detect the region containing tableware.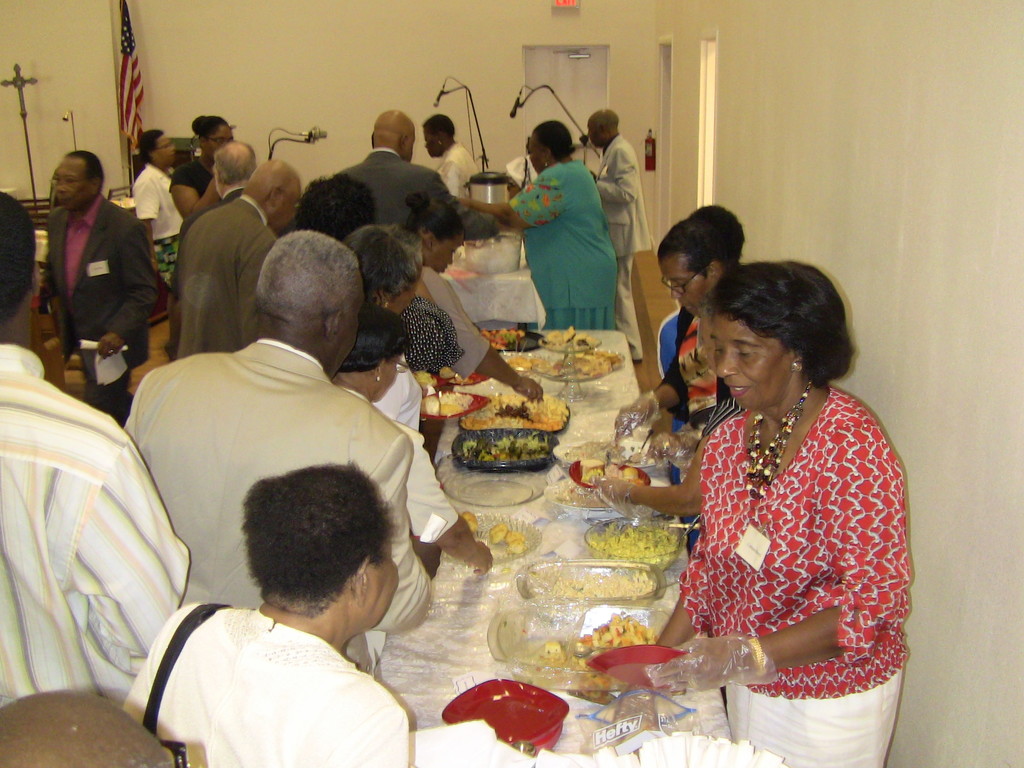
x1=517, y1=561, x2=666, y2=609.
